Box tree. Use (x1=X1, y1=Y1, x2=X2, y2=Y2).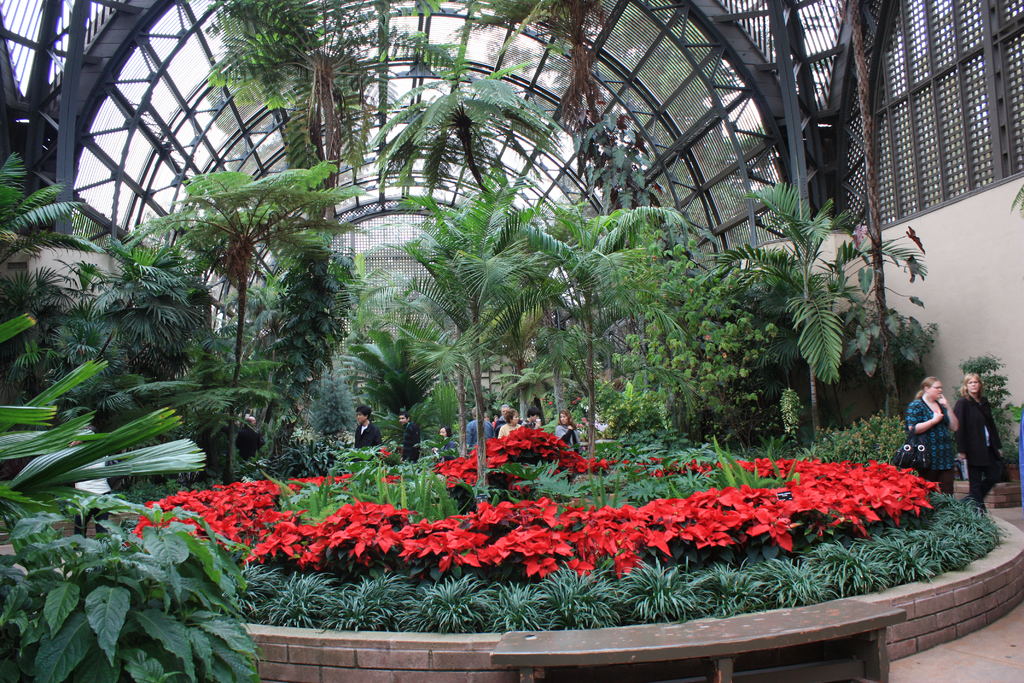
(x1=707, y1=184, x2=929, y2=436).
